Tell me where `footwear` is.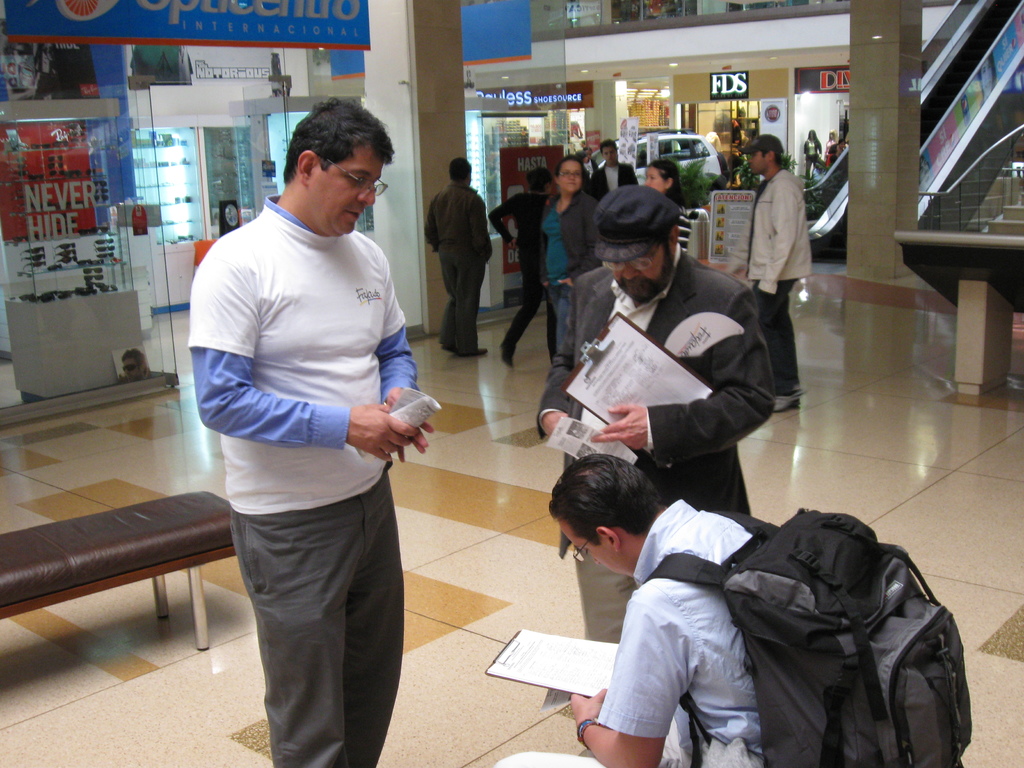
`footwear` is at locate(501, 347, 518, 368).
